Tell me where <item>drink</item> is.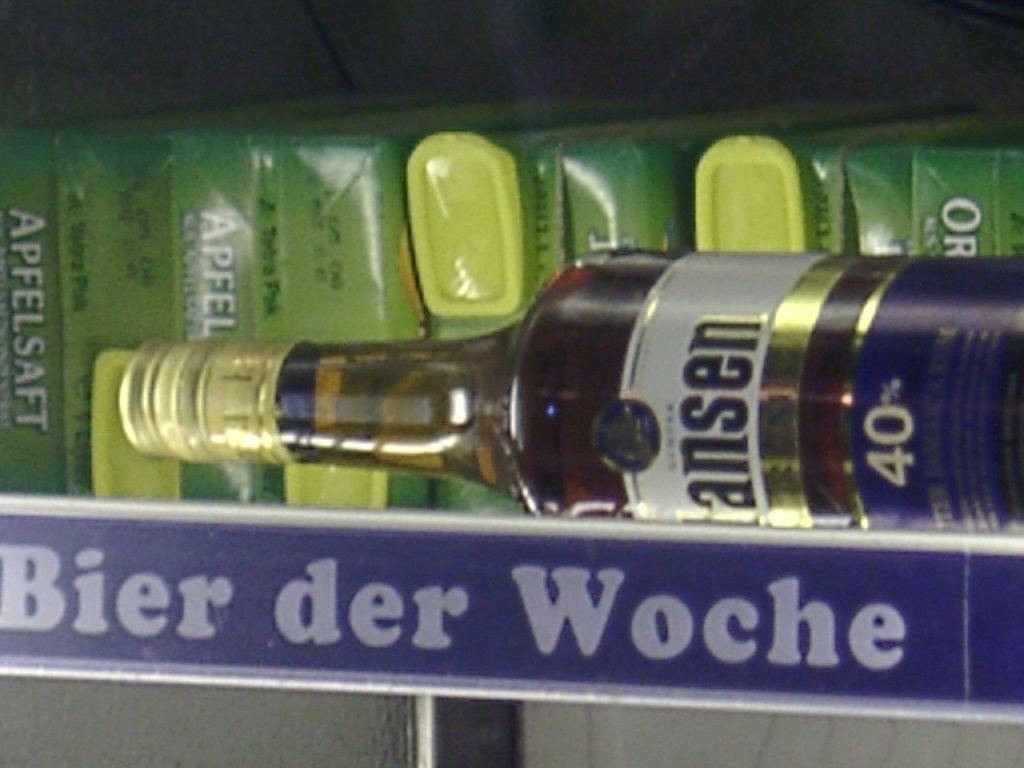
<item>drink</item> is at bbox=[229, 239, 1023, 583].
